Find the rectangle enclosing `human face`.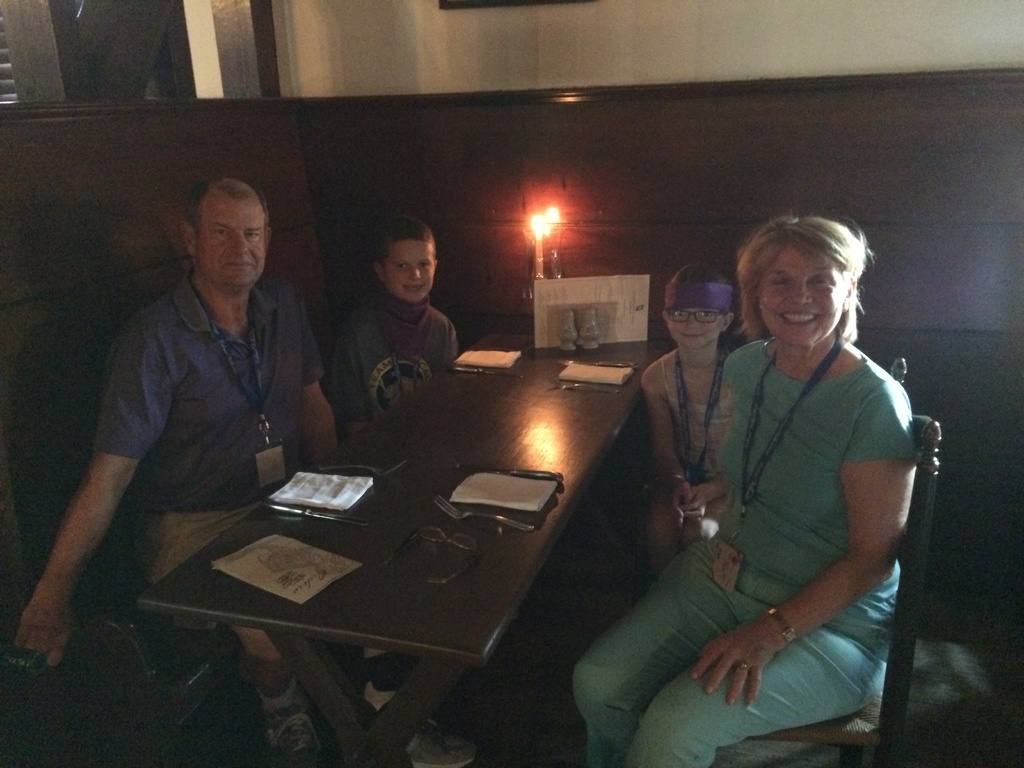
762,243,845,348.
